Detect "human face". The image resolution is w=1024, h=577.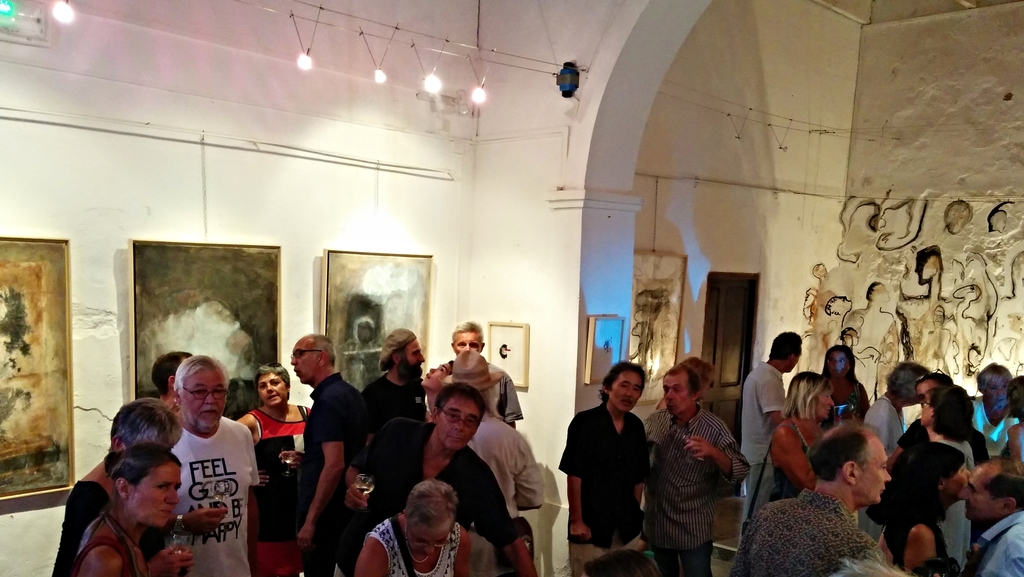
bbox(179, 365, 225, 432).
